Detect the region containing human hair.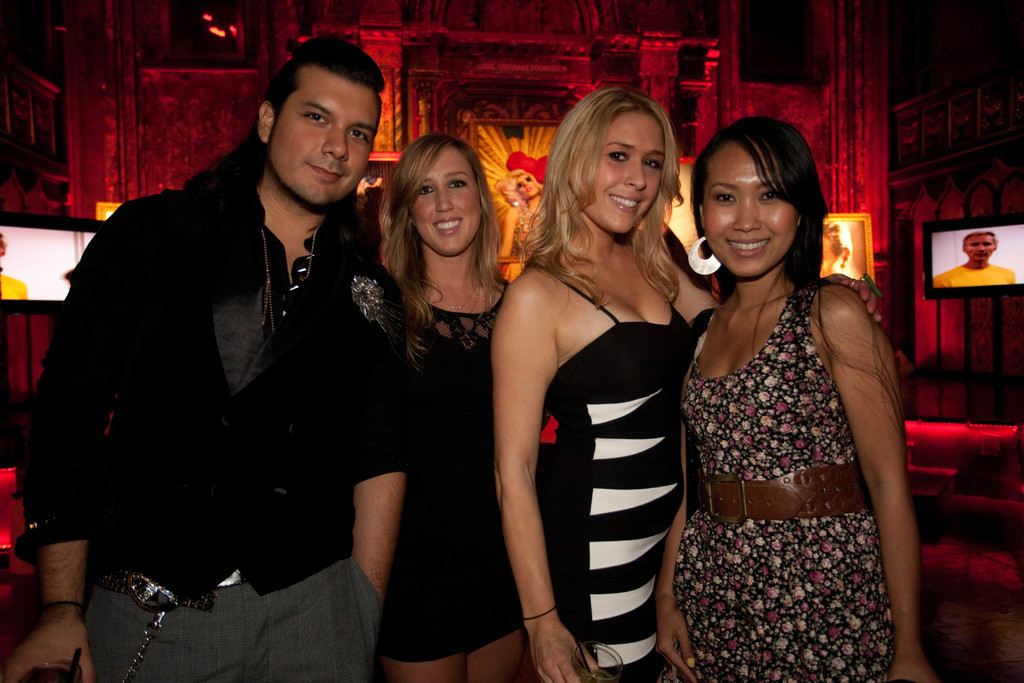
[x1=521, y1=91, x2=686, y2=313].
